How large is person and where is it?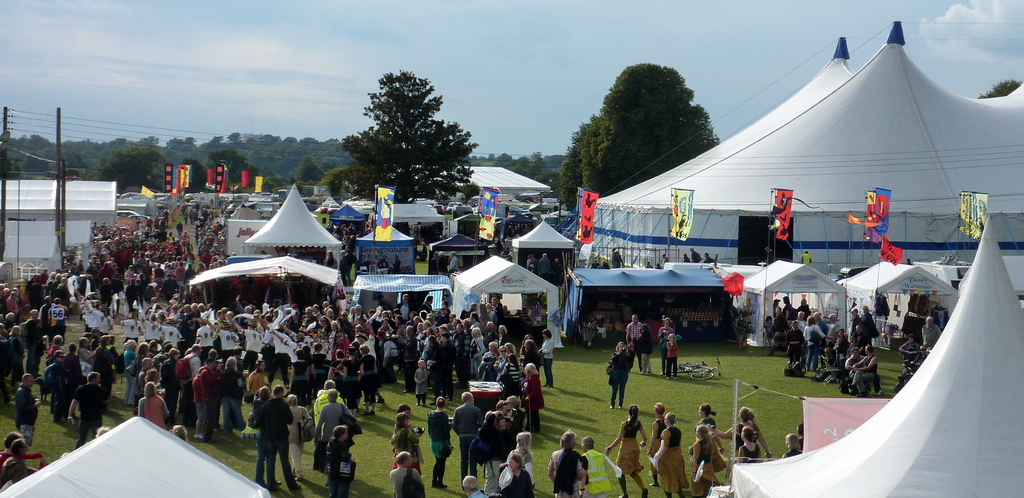
Bounding box: box(666, 334, 678, 376).
